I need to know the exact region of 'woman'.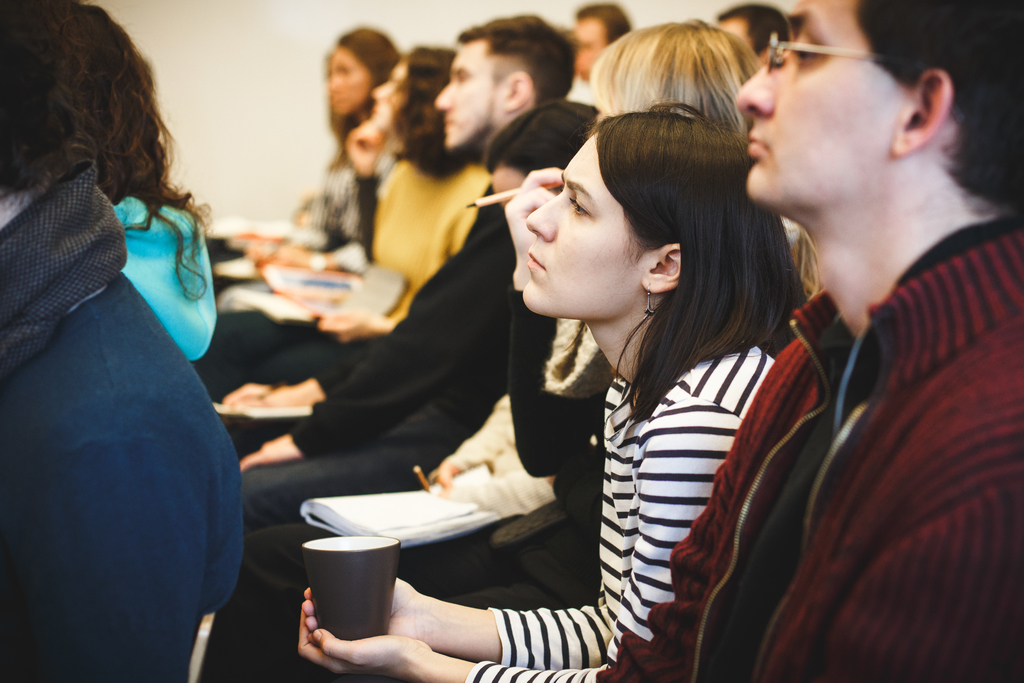
Region: detection(207, 28, 403, 273).
